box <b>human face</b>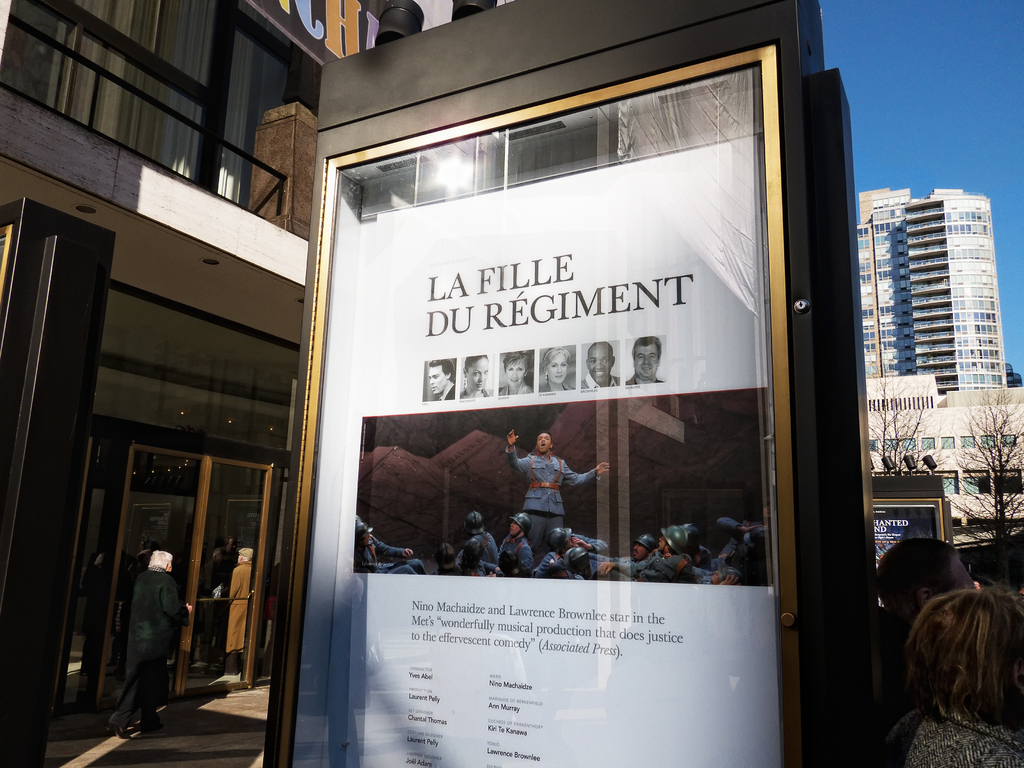
(634, 344, 659, 380)
